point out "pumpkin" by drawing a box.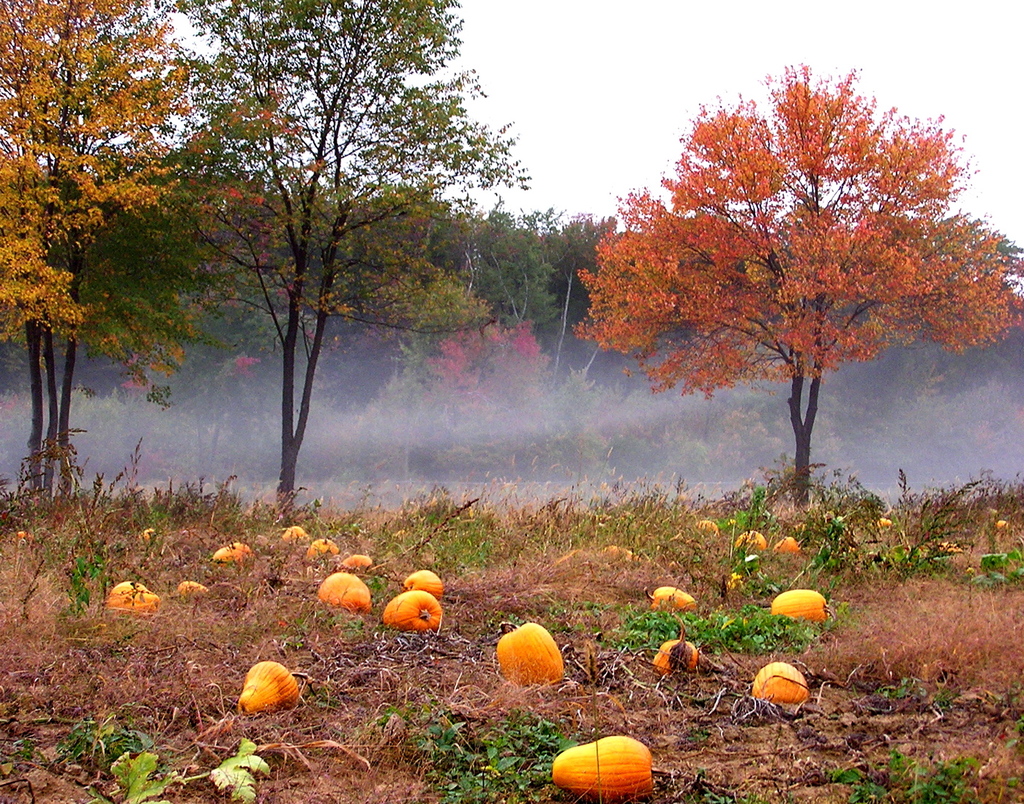
<region>648, 584, 697, 608</region>.
